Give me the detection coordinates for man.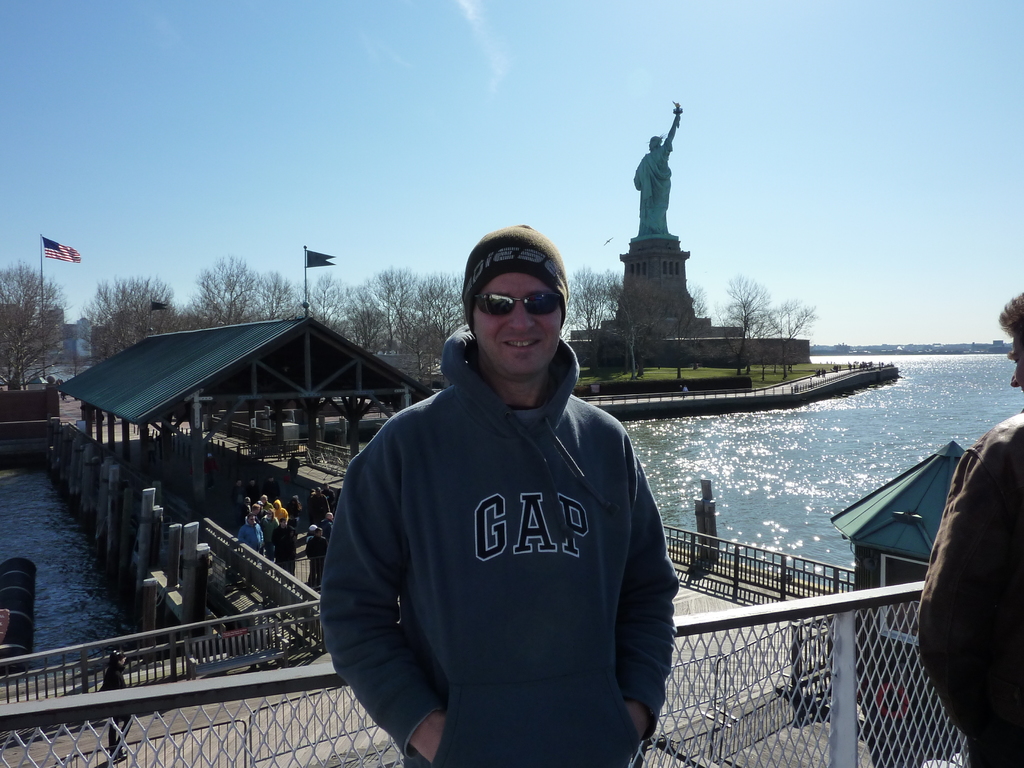
left=256, top=500, right=266, bottom=514.
